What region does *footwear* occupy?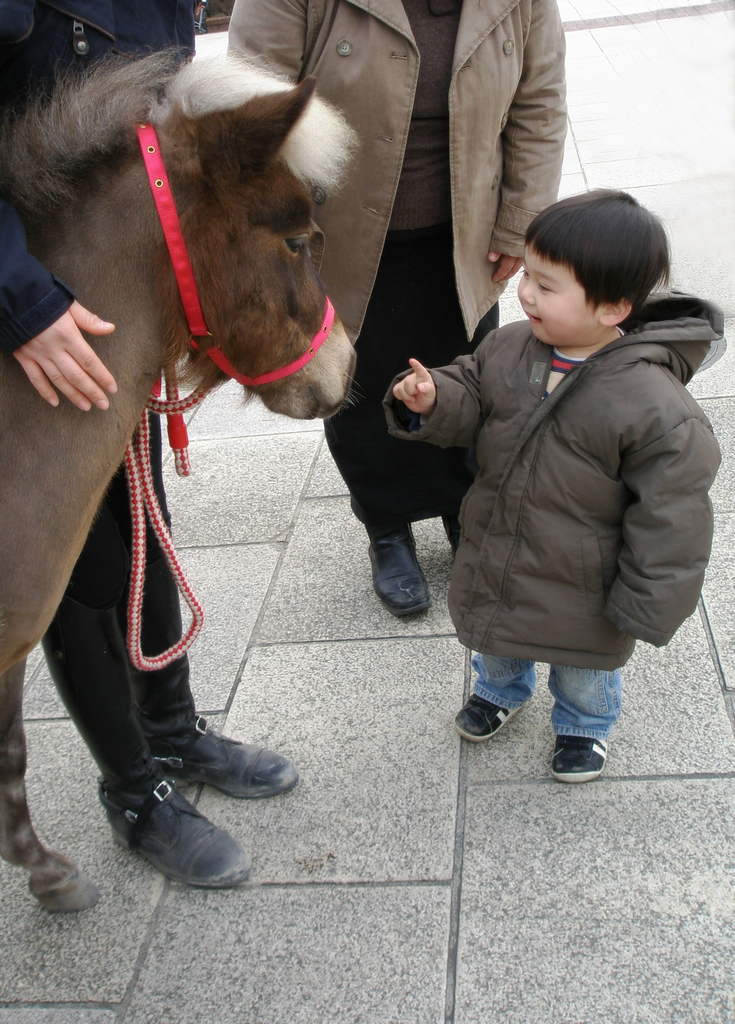
detection(456, 694, 514, 743).
